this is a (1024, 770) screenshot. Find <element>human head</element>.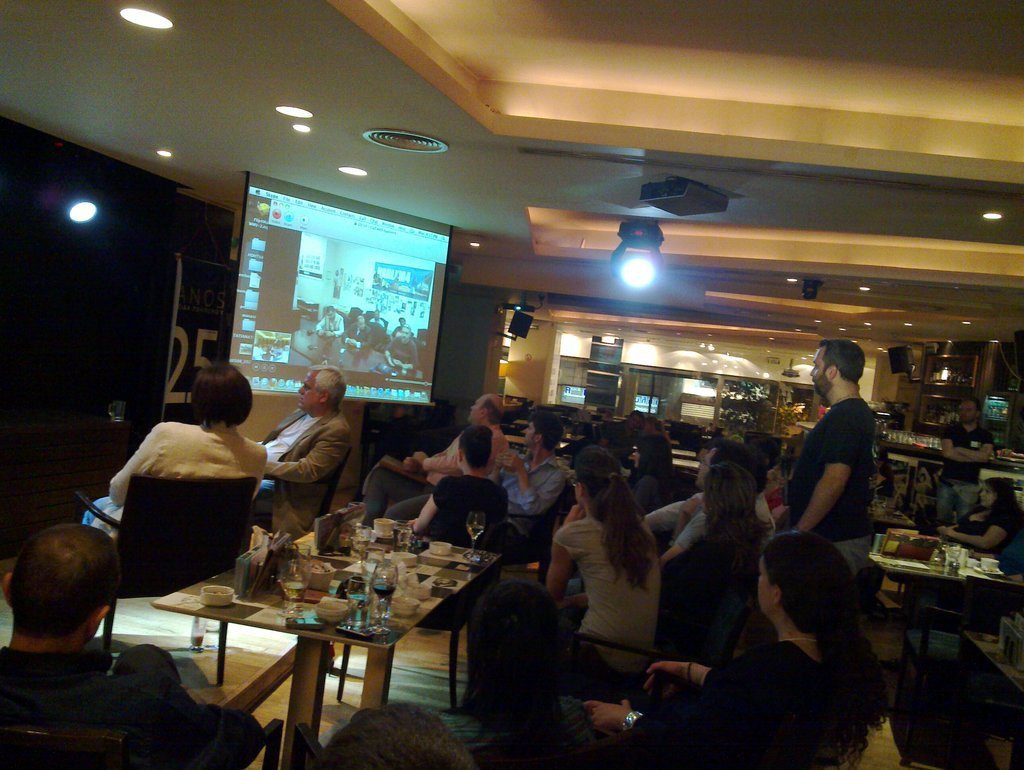
Bounding box: <bbox>638, 416, 660, 435</bbox>.
